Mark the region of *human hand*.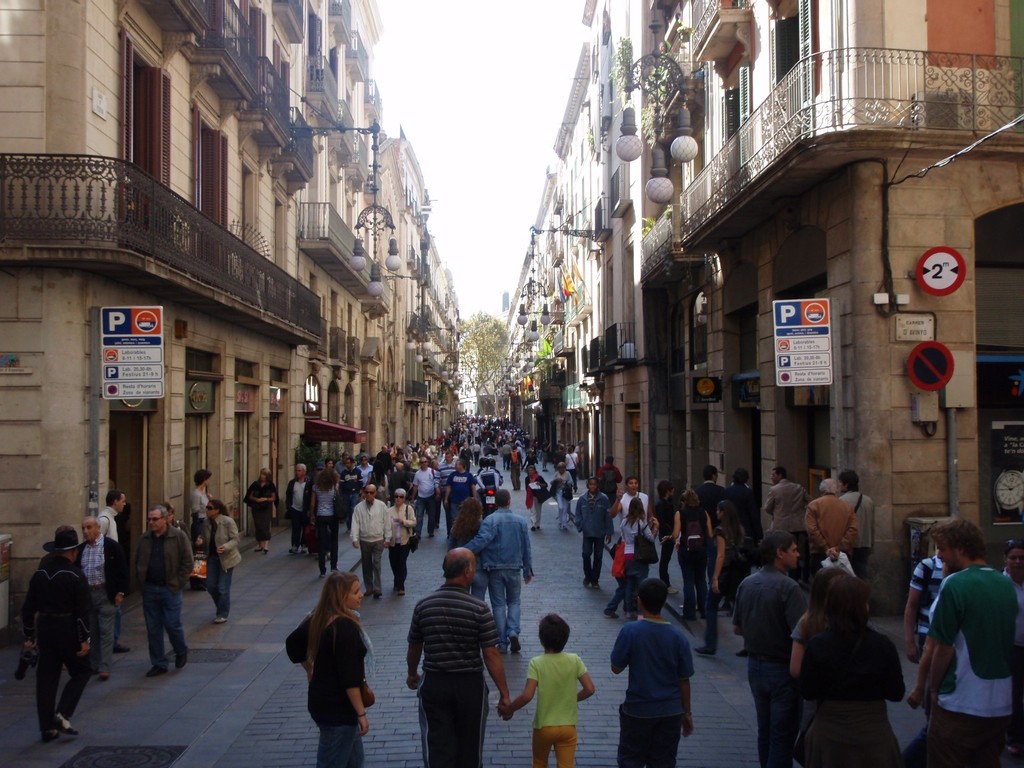
Region: [x1=195, y1=535, x2=204, y2=547].
